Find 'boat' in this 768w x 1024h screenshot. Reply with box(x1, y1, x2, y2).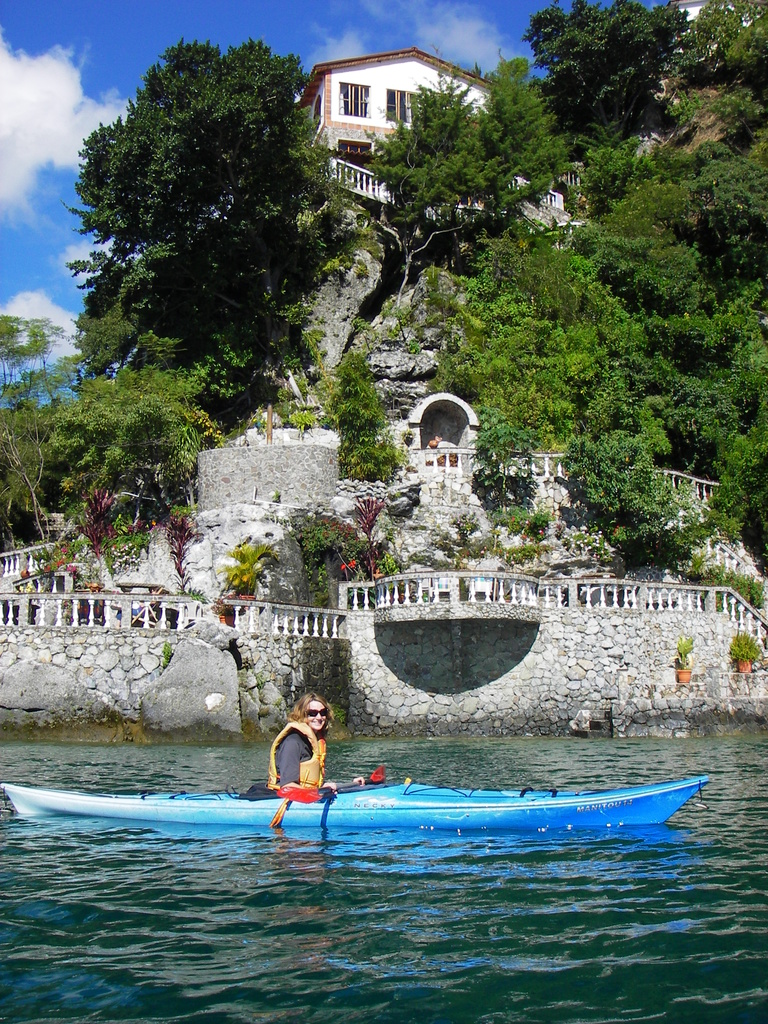
box(0, 742, 756, 852).
